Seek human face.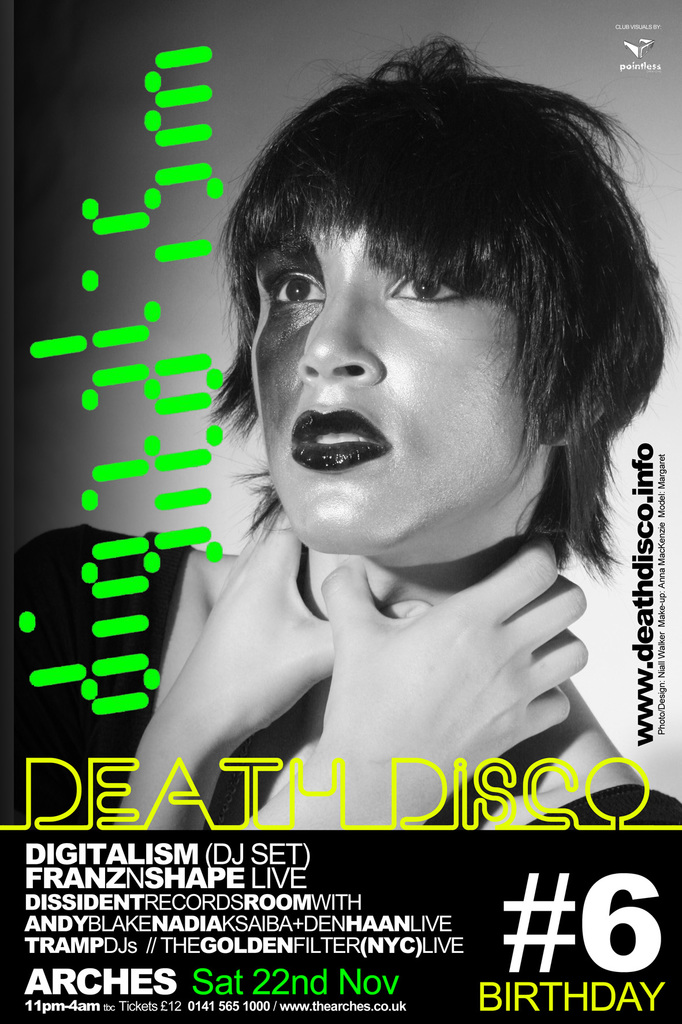
(x1=251, y1=221, x2=538, y2=556).
